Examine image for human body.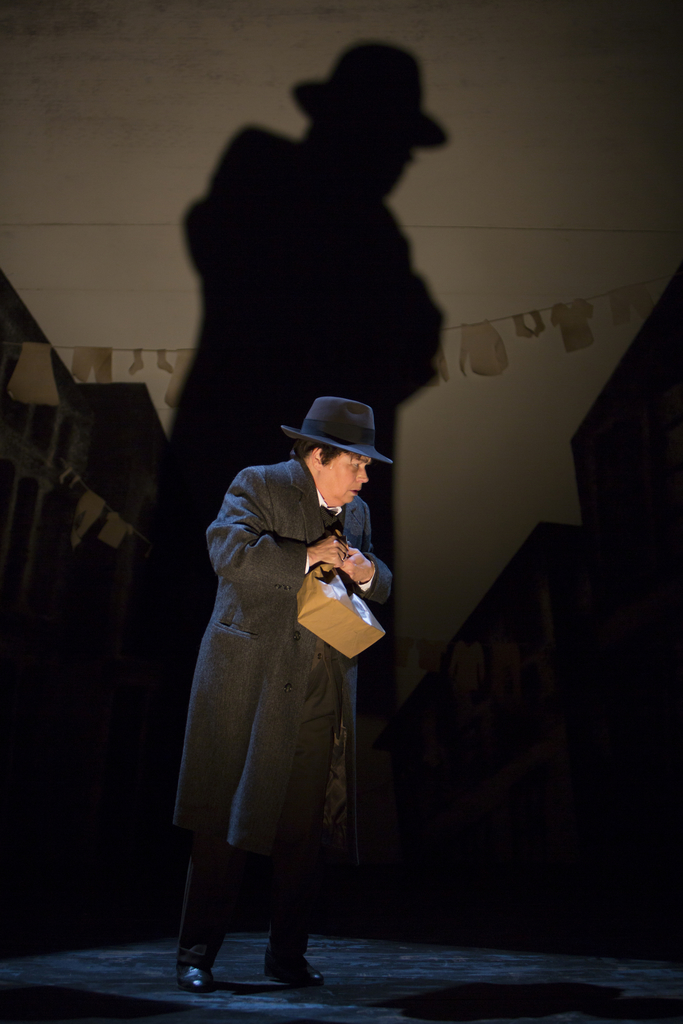
Examination result: locate(174, 380, 379, 1023).
